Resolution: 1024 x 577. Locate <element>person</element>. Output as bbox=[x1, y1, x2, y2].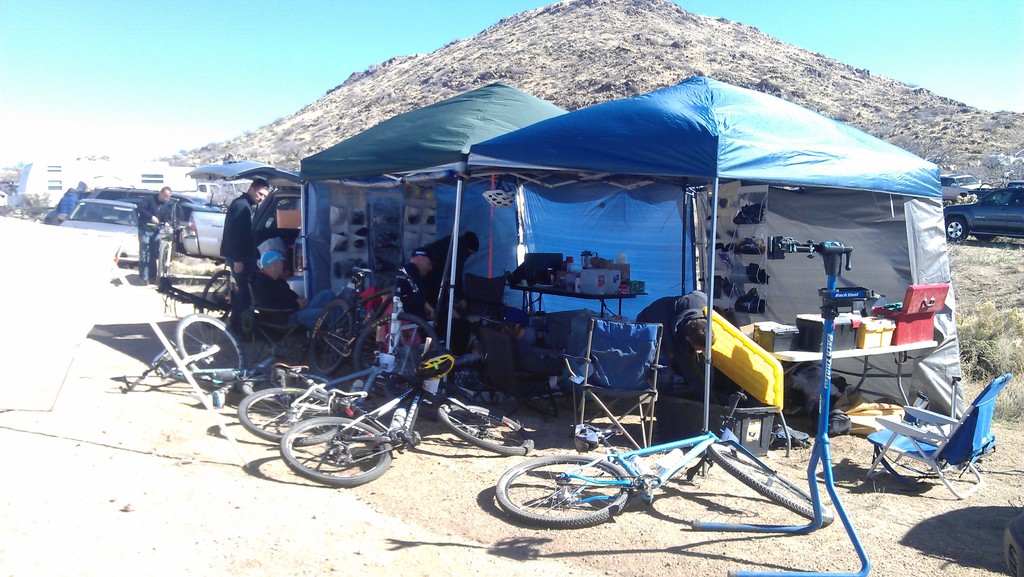
bbox=[409, 233, 477, 316].
